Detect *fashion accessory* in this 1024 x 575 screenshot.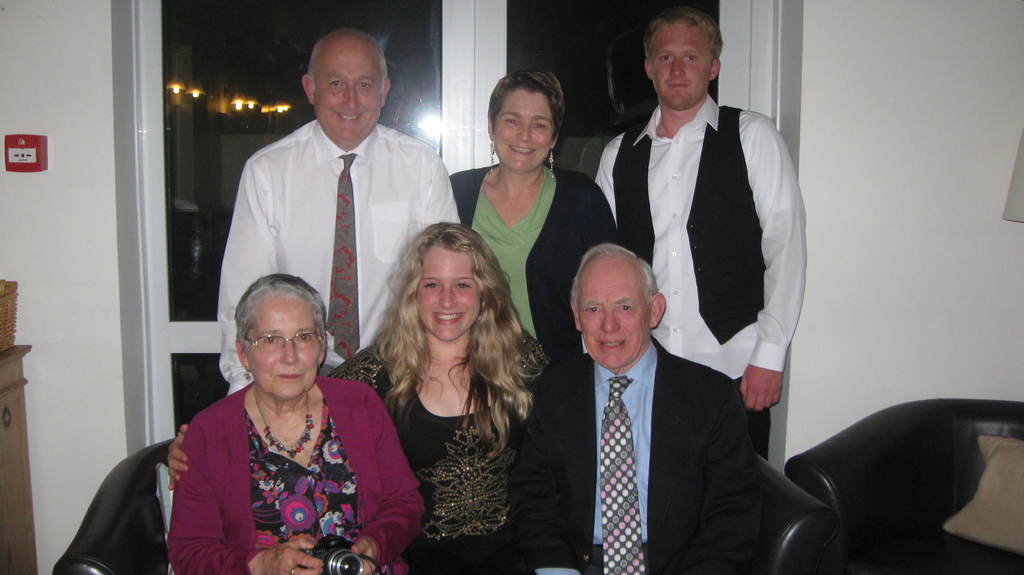
Detection: 488 139 497 175.
